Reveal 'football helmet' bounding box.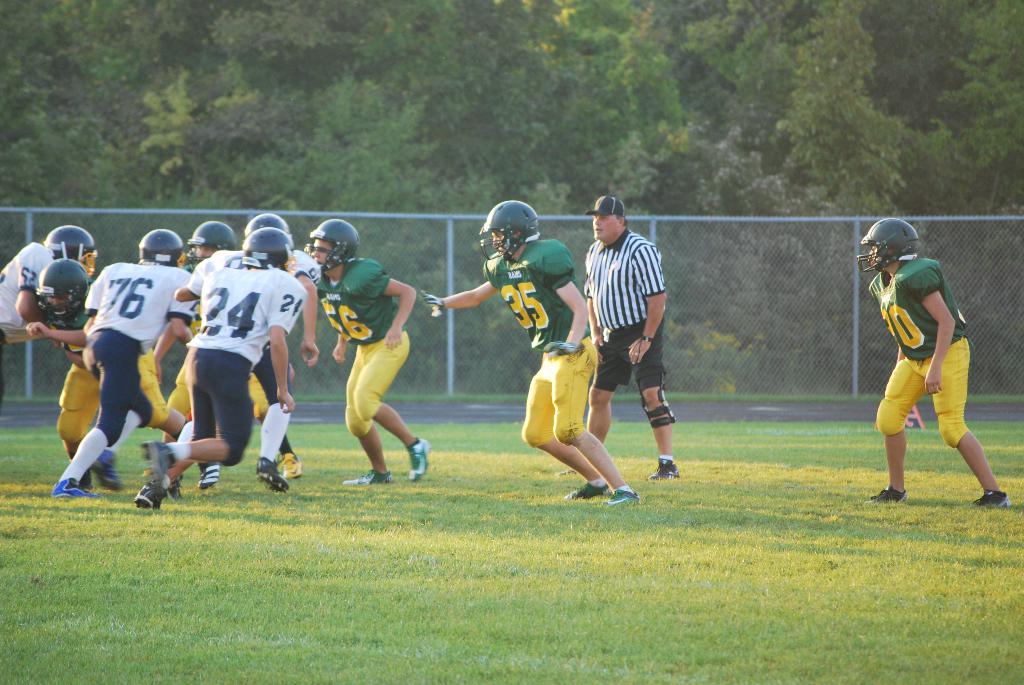
Revealed: {"left": 130, "top": 227, "right": 184, "bottom": 268}.
